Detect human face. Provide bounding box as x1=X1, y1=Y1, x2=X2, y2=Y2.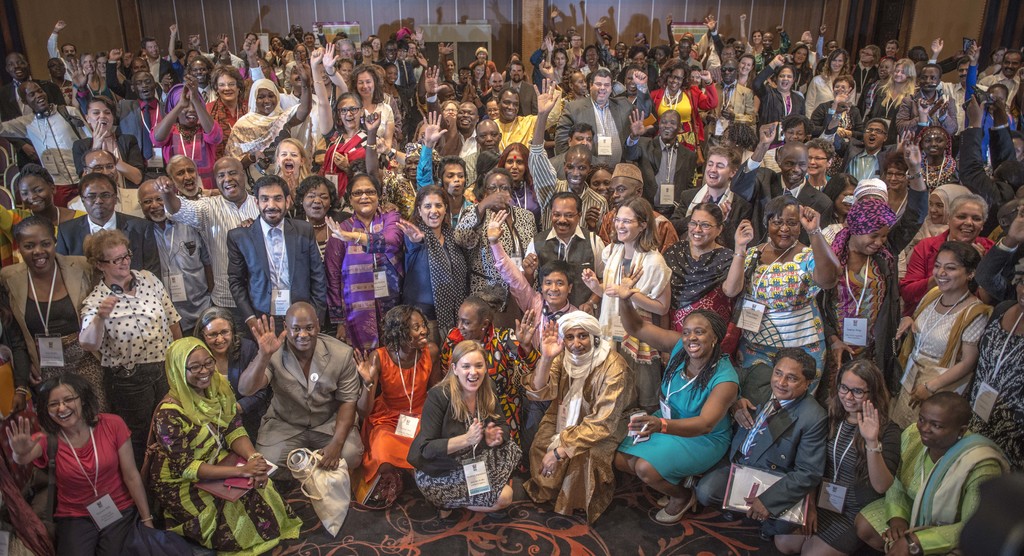
x1=106, y1=242, x2=134, y2=275.
